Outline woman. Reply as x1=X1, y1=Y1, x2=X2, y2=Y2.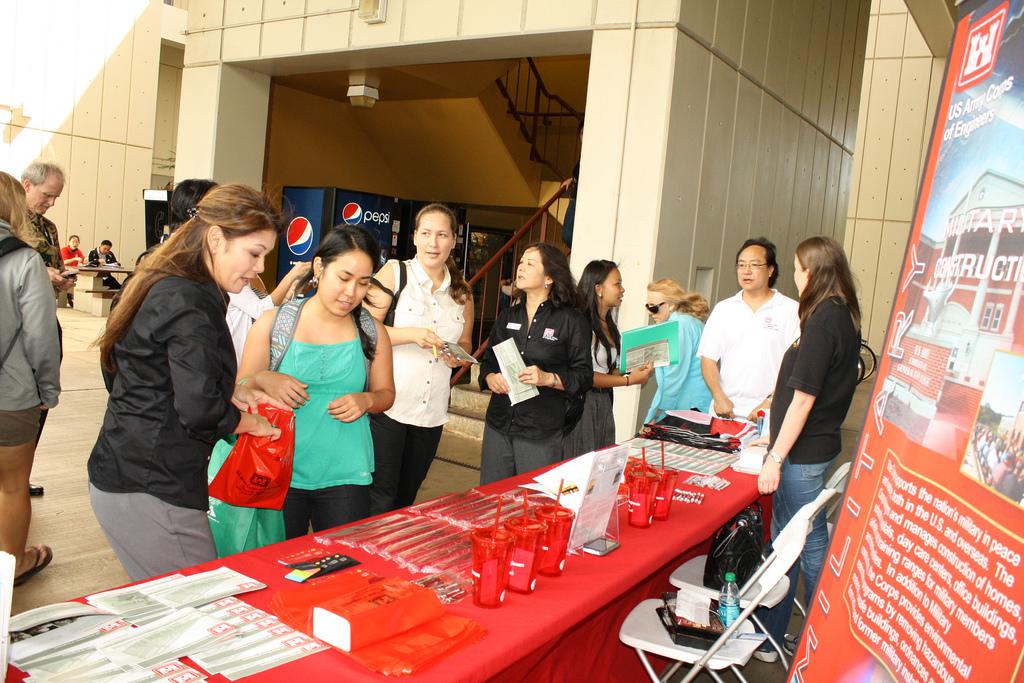
x1=564, y1=262, x2=660, y2=464.
